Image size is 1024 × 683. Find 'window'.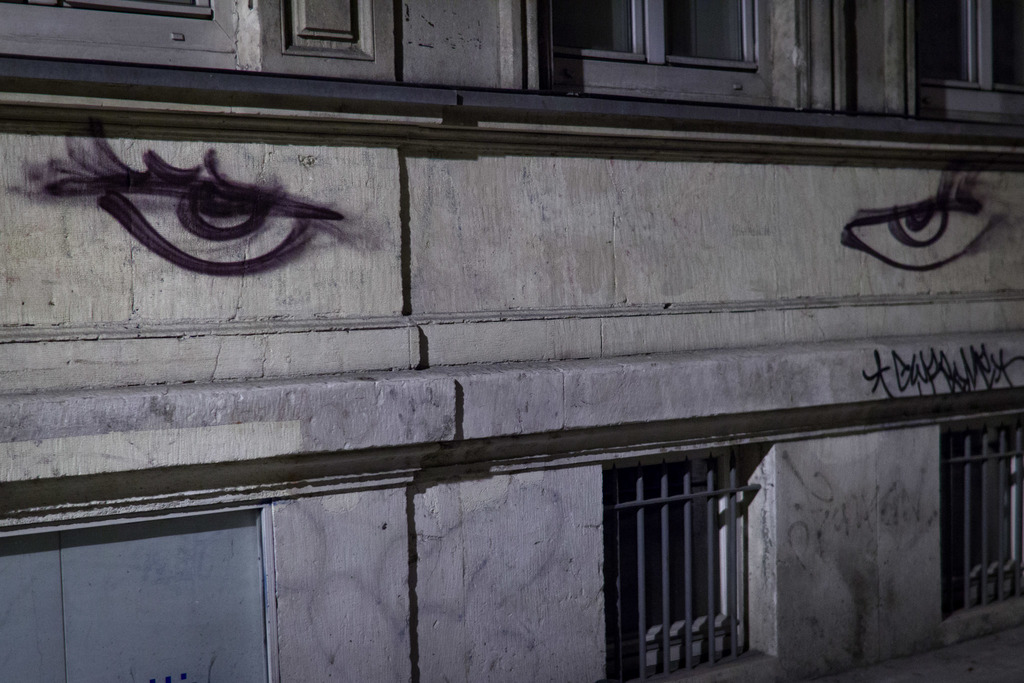
crop(550, 0, 766, 70).
